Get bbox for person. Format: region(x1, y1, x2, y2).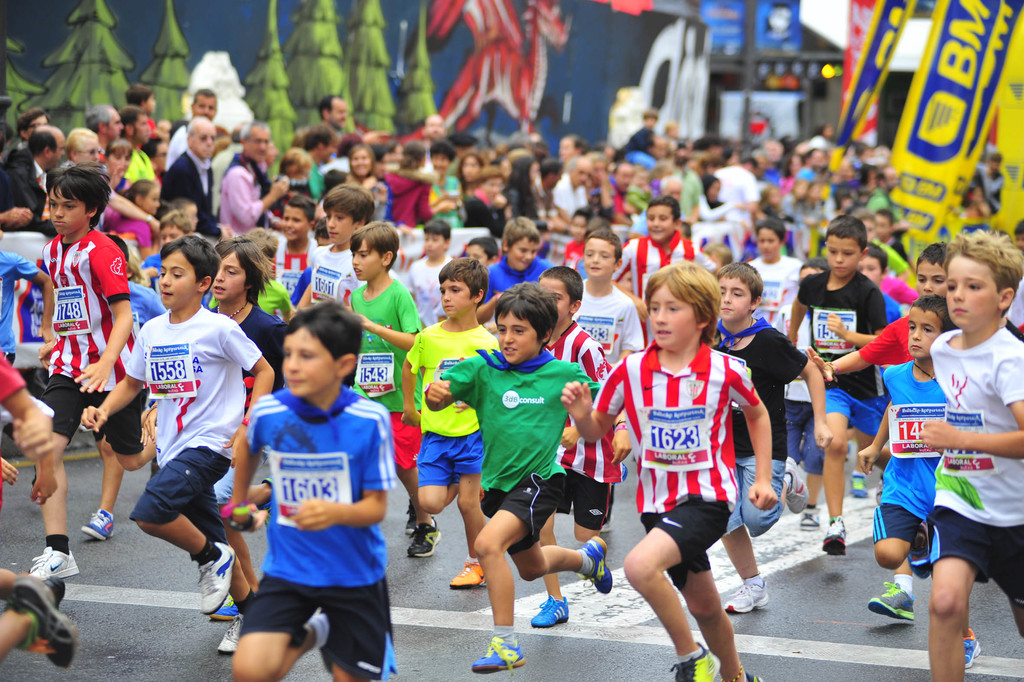
region(321, 132, 357, 177).
